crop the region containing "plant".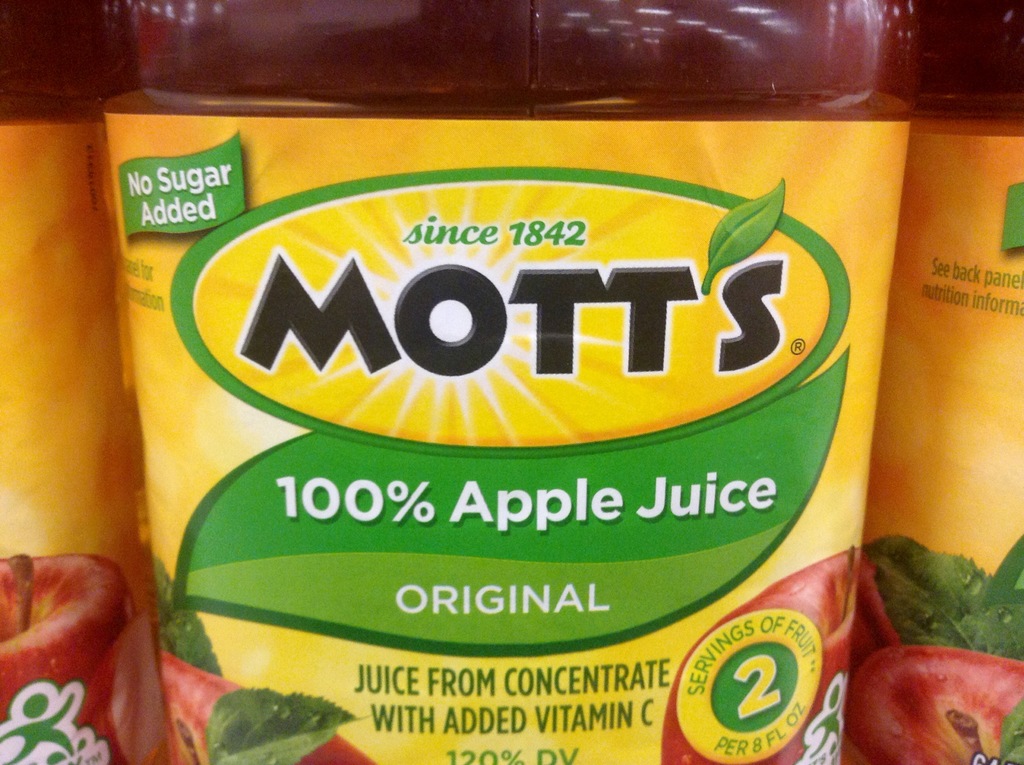
Crop region: [858, 525, 1023, 764].
